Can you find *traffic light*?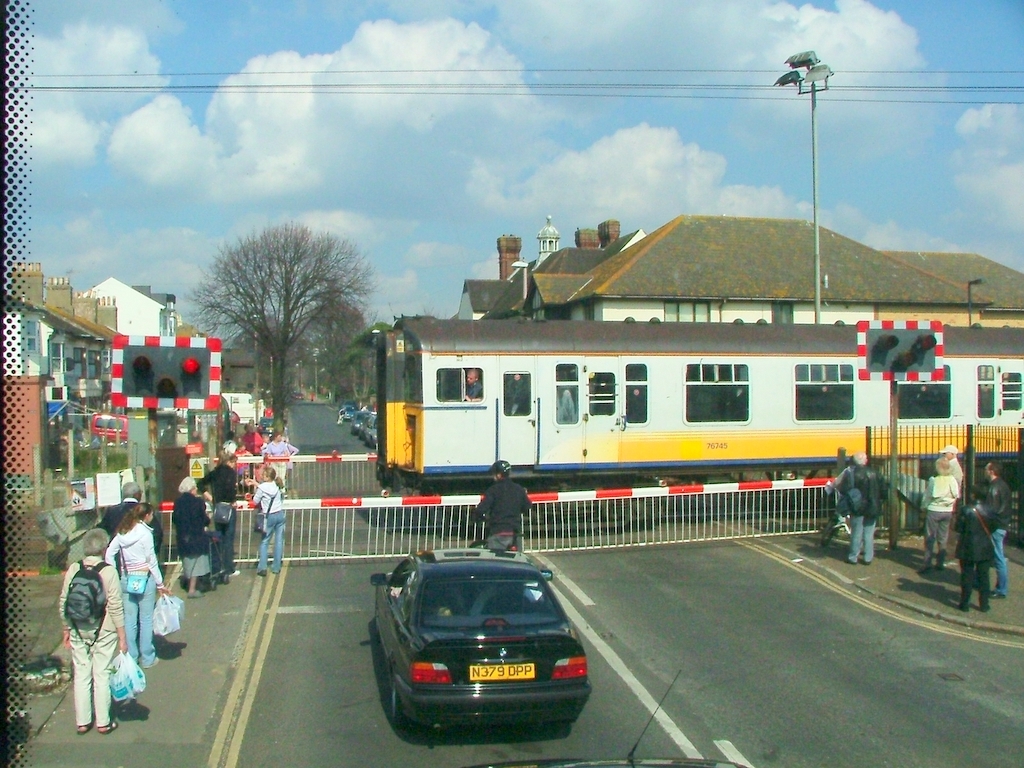
Yes, bounding box: <region>859, 319, 945, 384</region>.
